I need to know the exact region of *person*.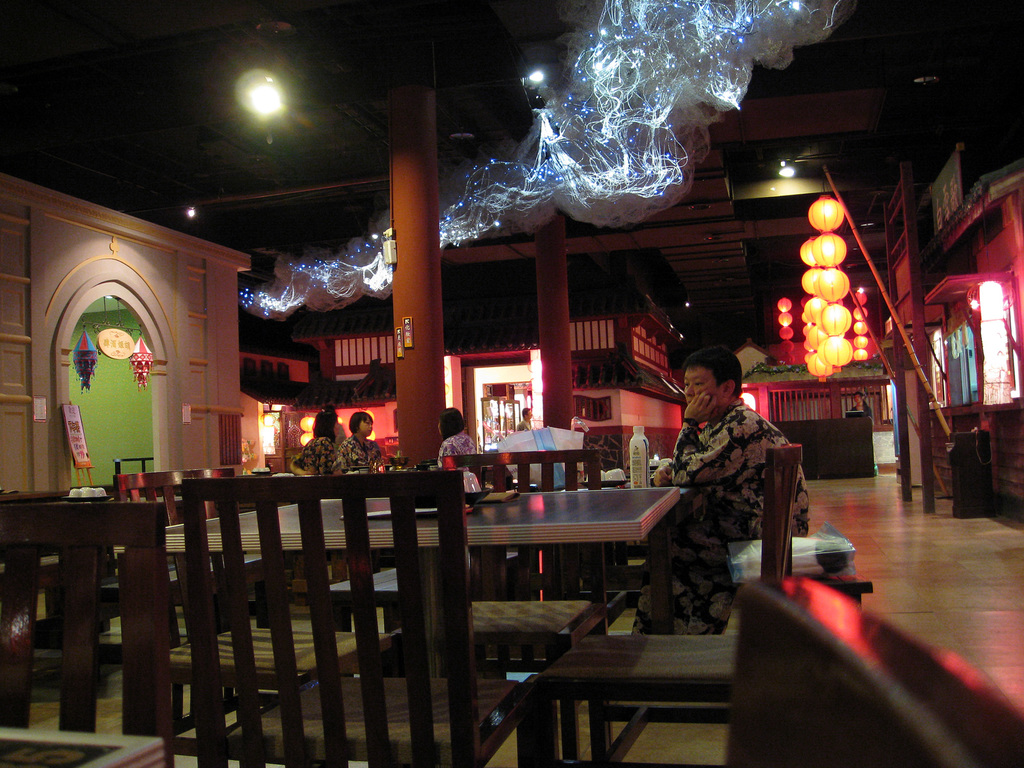
Region: box(433, 409, 481, 468).
